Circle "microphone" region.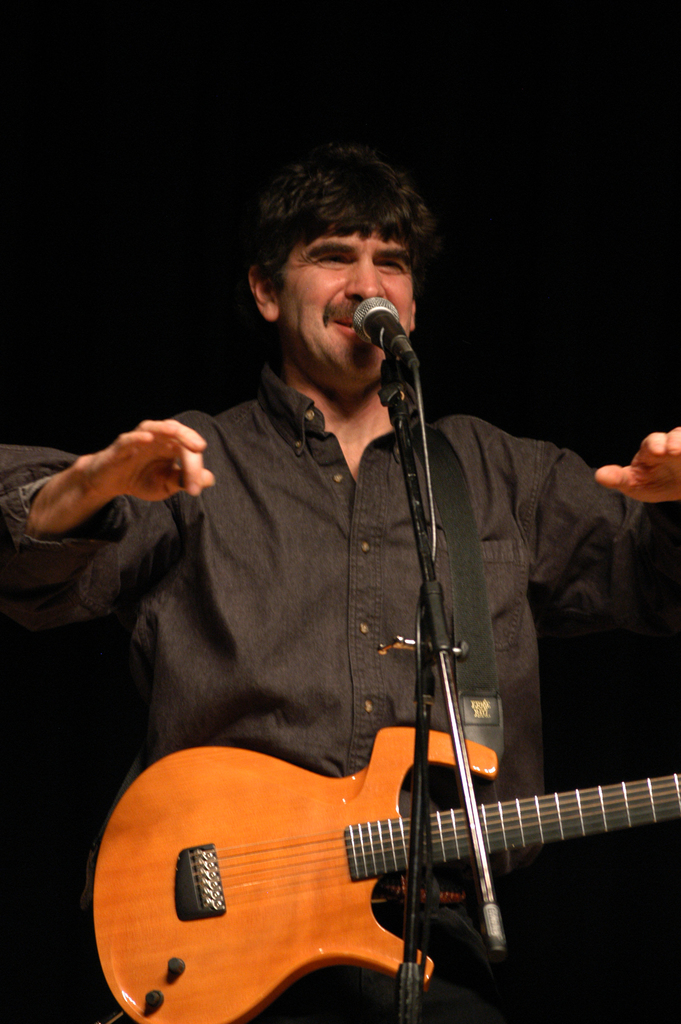
Region: 345:300:426:397.
